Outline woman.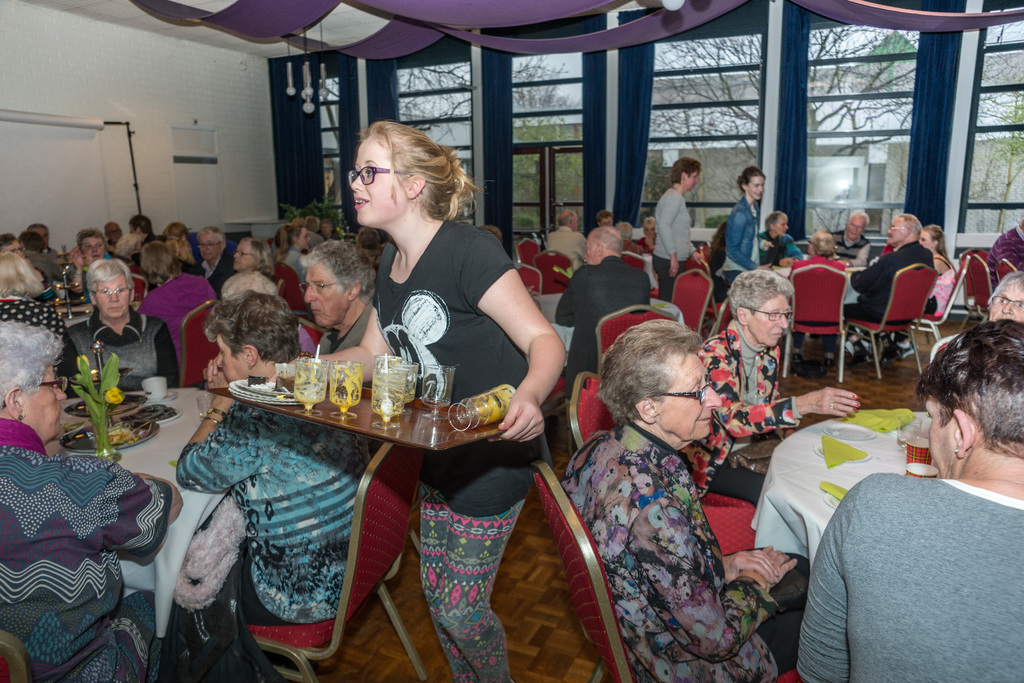
Outline: 137 240 218 334.
